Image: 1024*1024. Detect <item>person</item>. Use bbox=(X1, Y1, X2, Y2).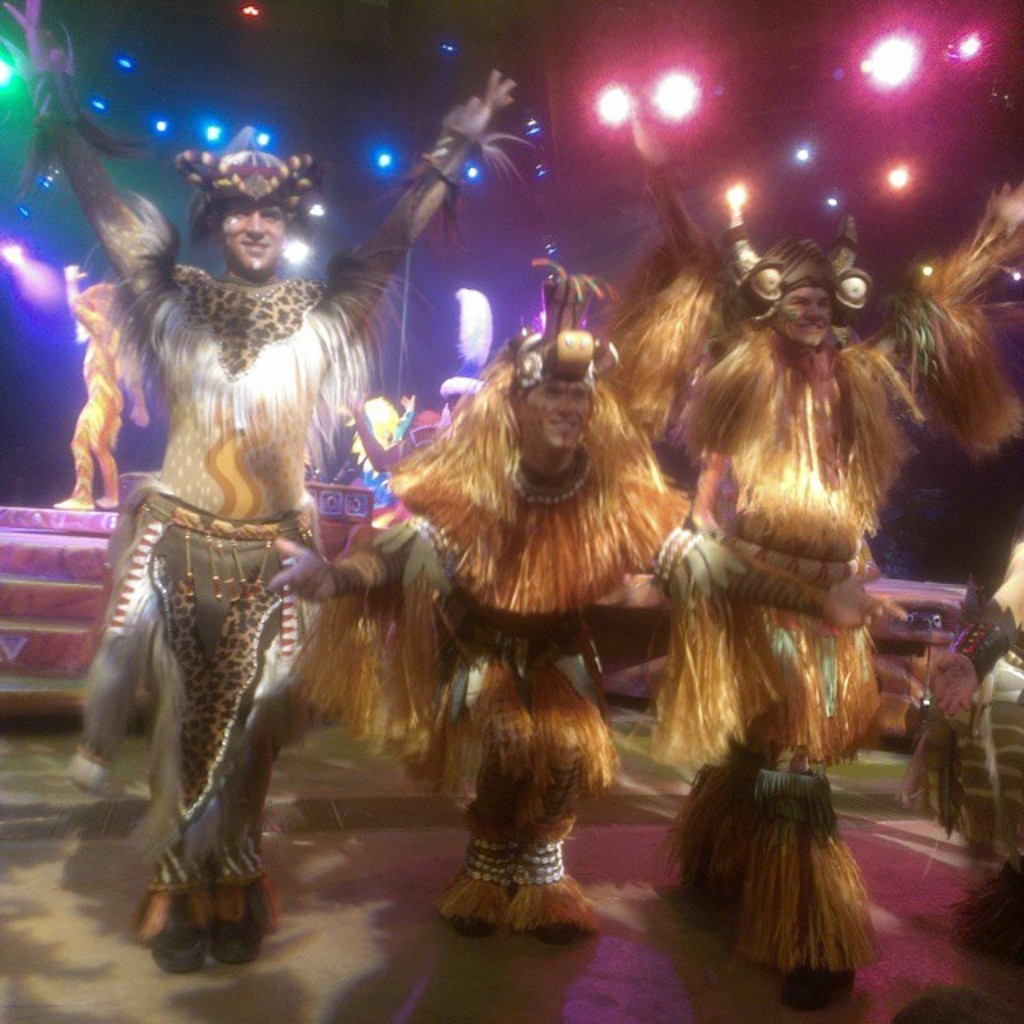
bbox=(234, 330, 875, 947).
